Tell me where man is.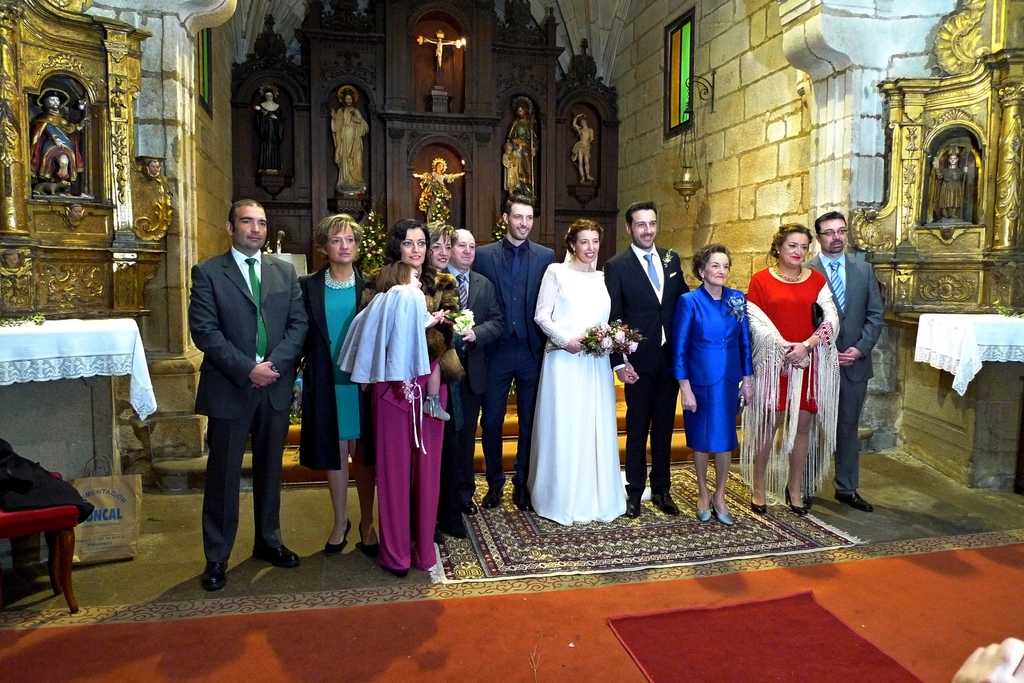
man is at crop(605, 199, 688, 520).
